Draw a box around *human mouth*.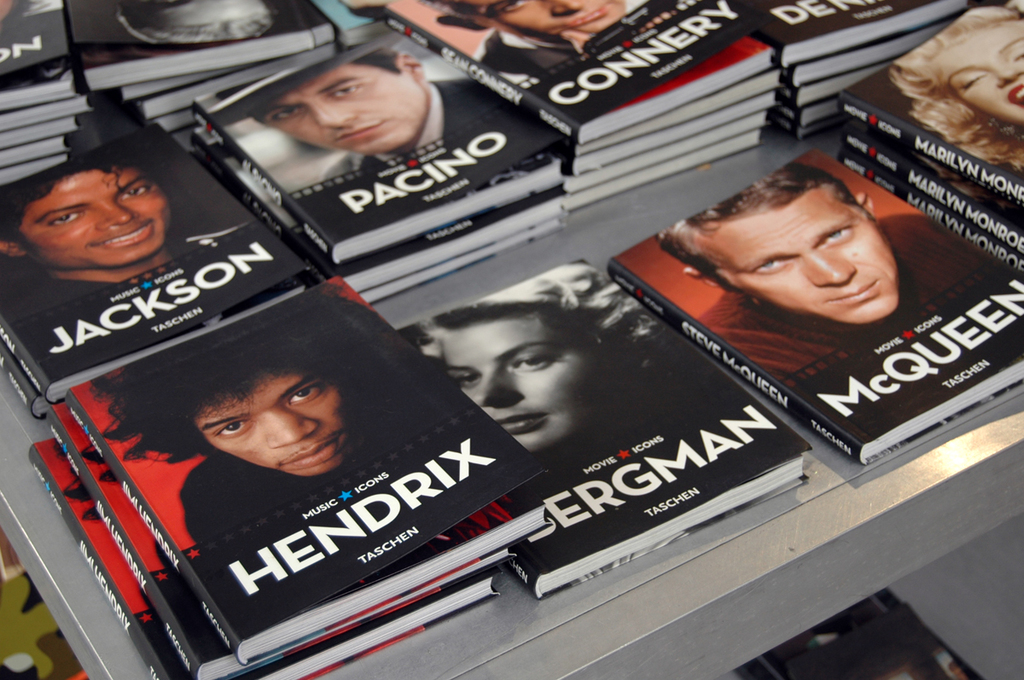
bbox=(496, 410, 545, 442).
